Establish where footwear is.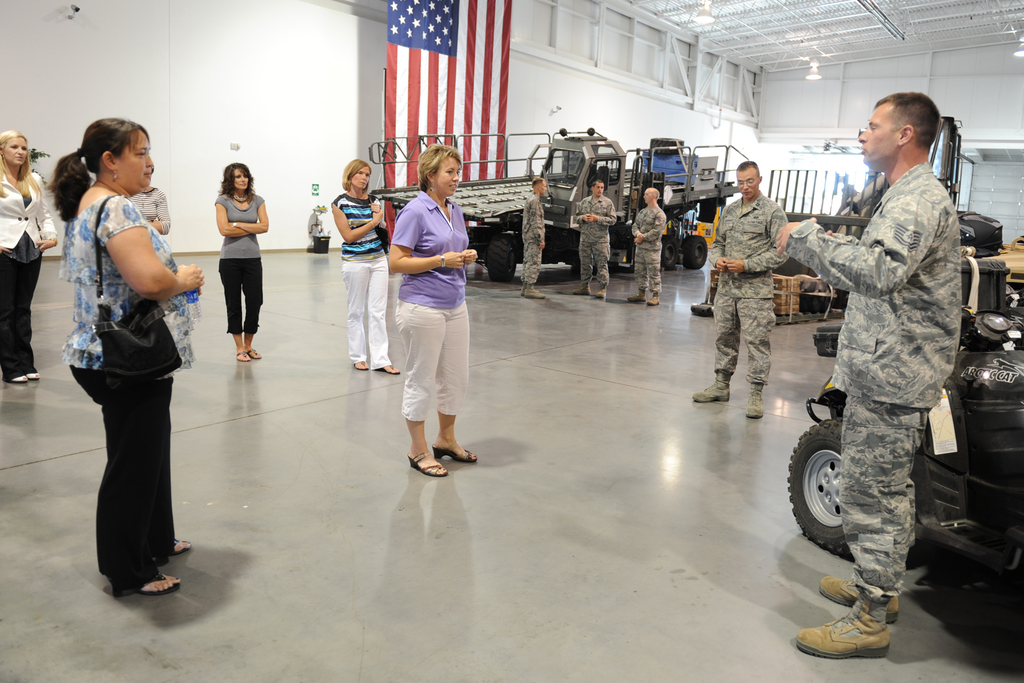
Established at crop(169, 531, 191, 558).
